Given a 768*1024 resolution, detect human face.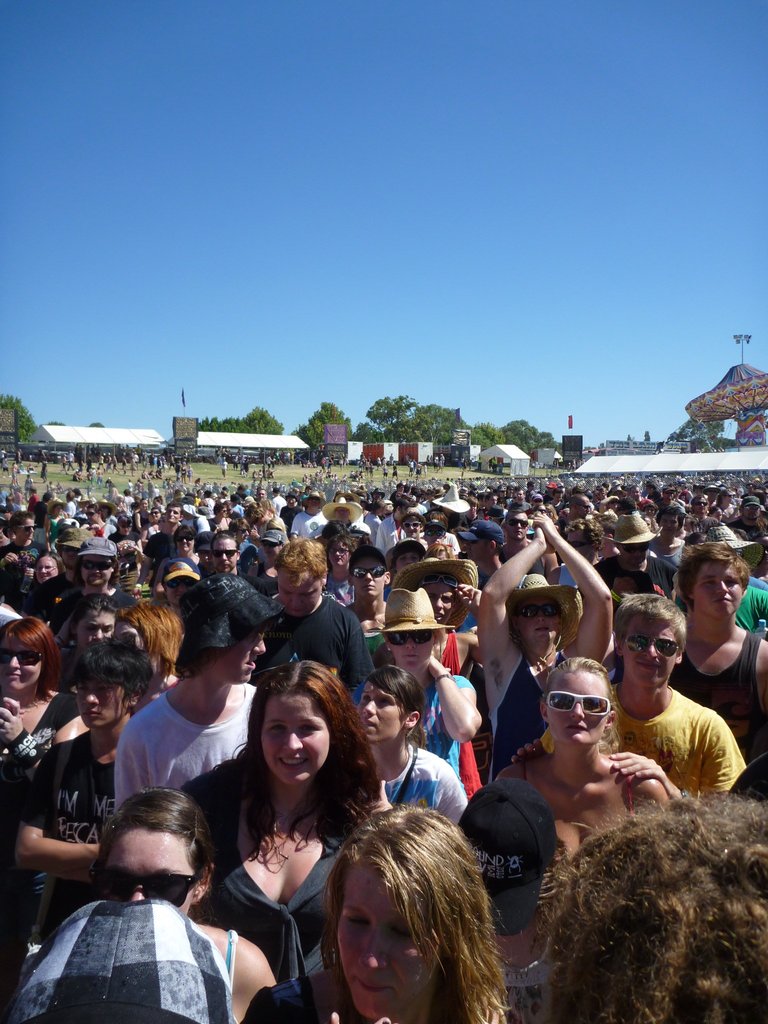
[168,575,189,605].
